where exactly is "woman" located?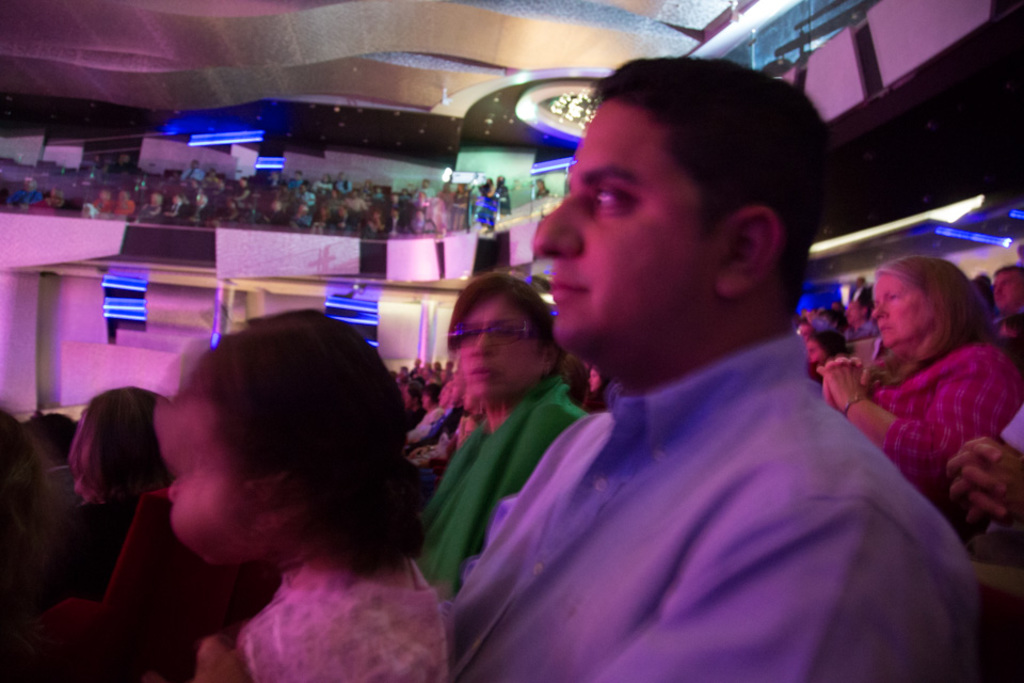
Its bounding box is 407/275/595/619.
